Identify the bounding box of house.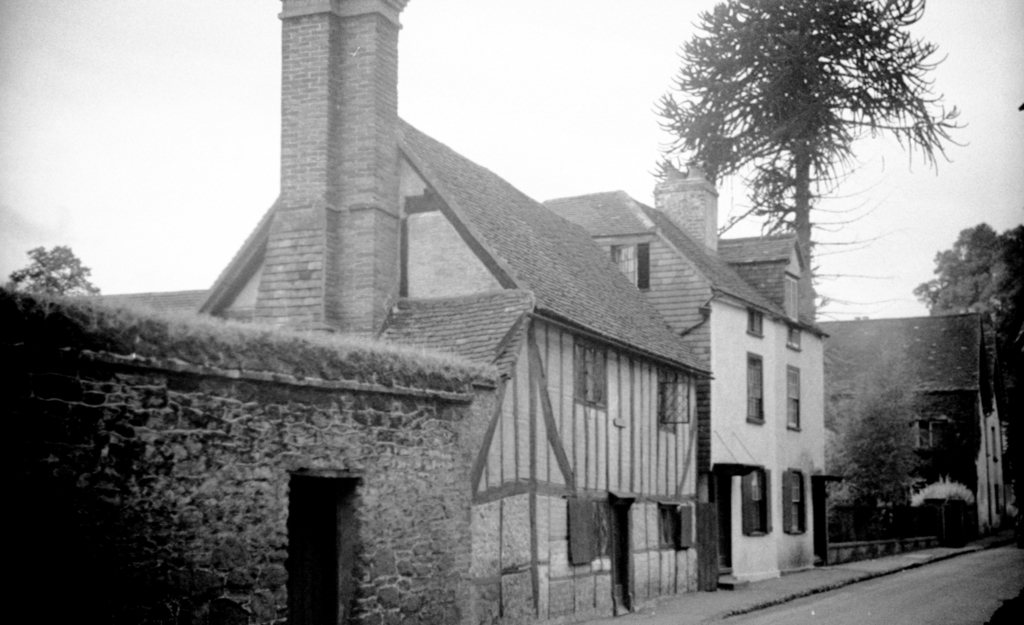
{"x1": 819, "y1": 310, "x2": 1011, "y2": 537}.
